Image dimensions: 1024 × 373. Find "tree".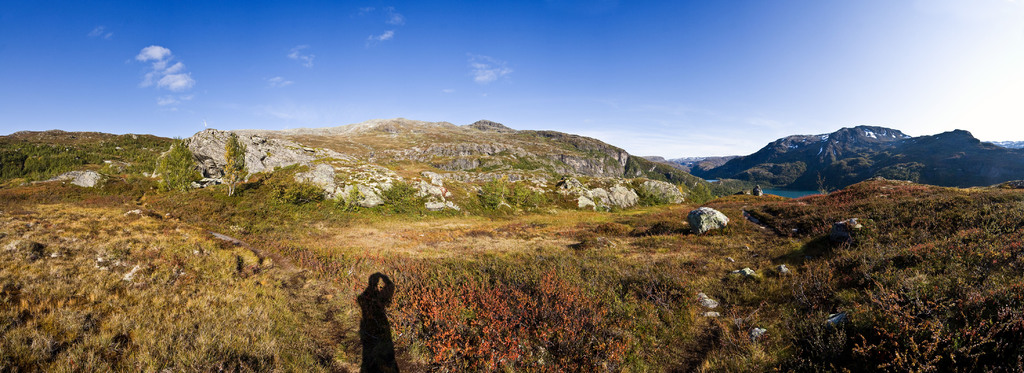
159:137:203:188.
